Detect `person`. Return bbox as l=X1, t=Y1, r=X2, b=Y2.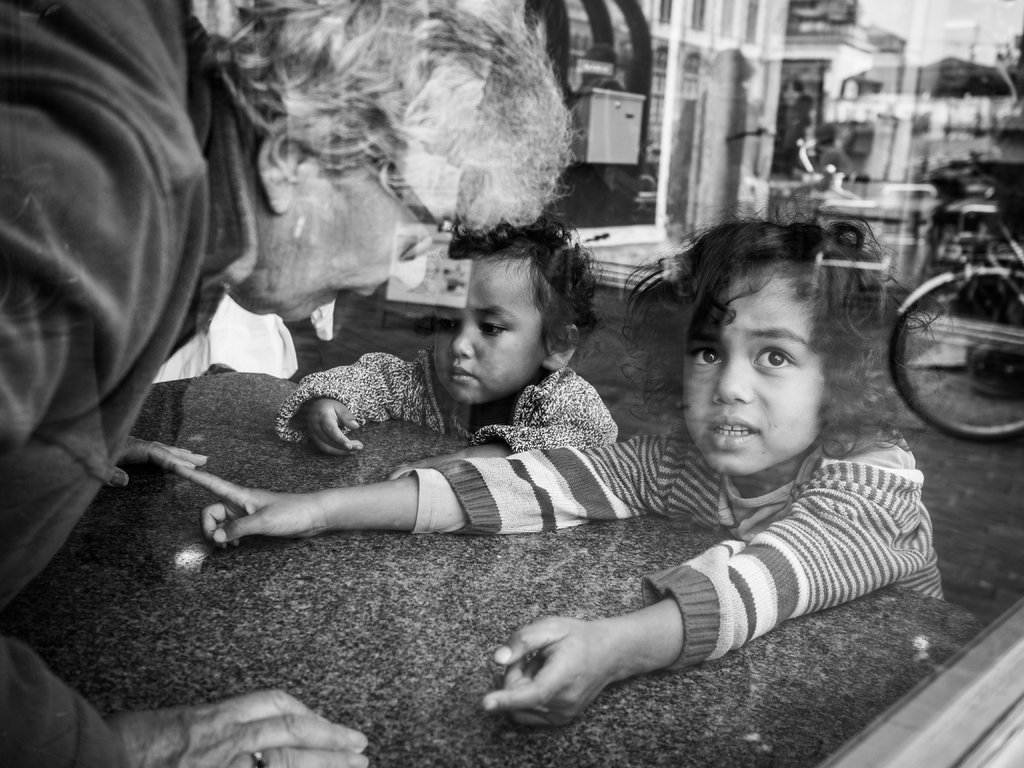
l=0, t=0, r=574, b=767.
